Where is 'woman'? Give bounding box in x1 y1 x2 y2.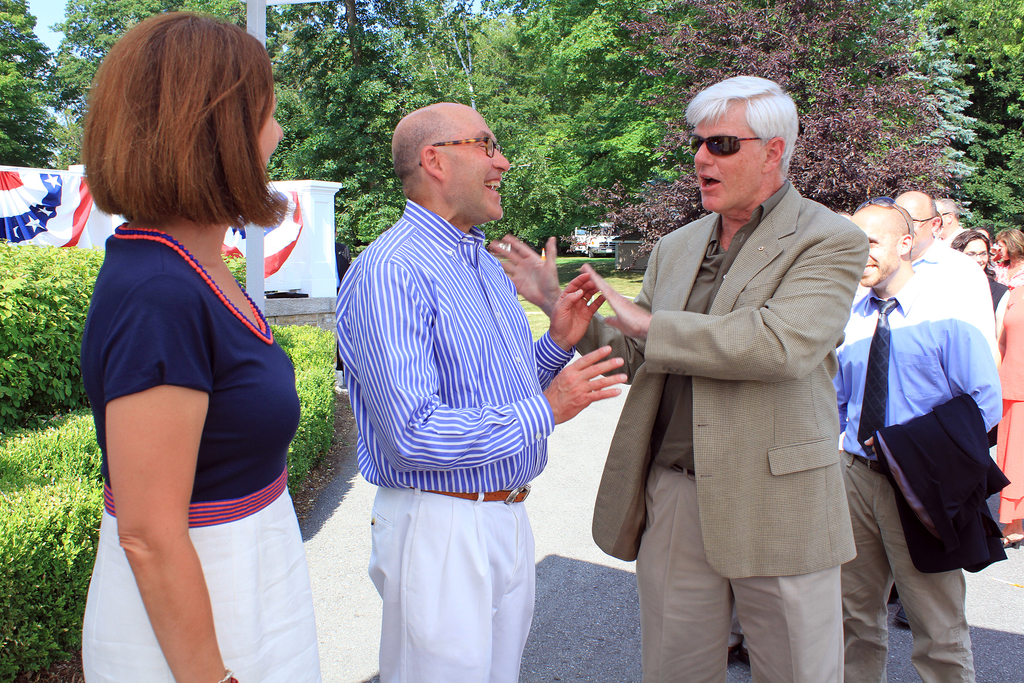
78 13 303 682.
